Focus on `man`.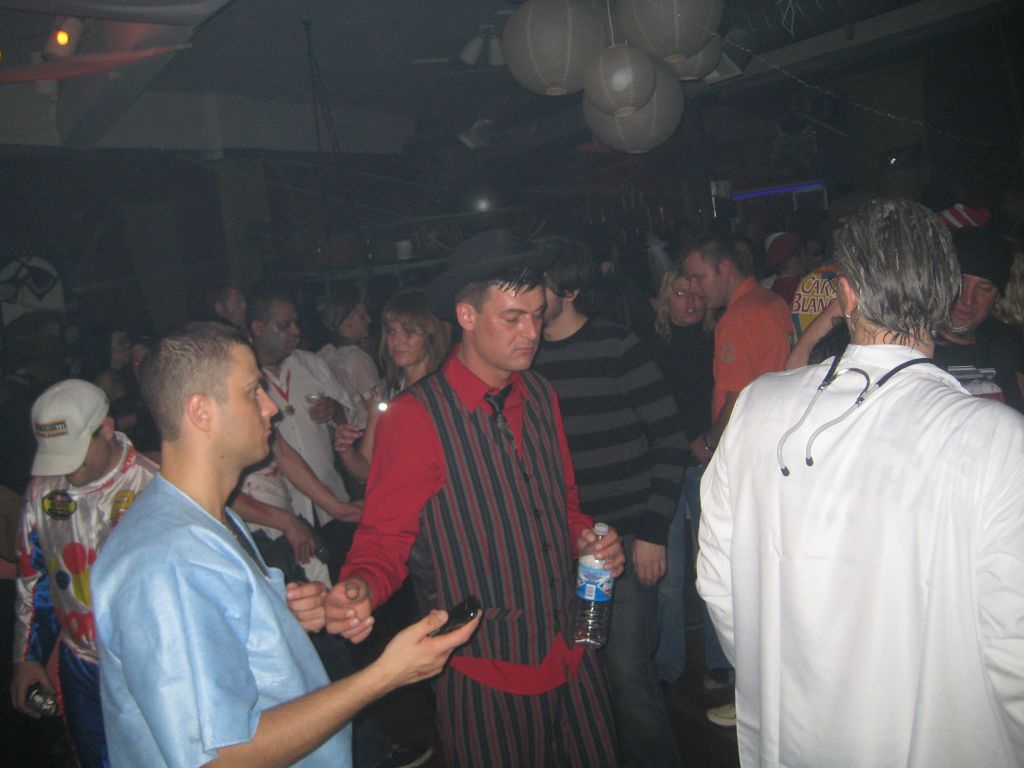
Focused at 322, 251, 620, 757.
